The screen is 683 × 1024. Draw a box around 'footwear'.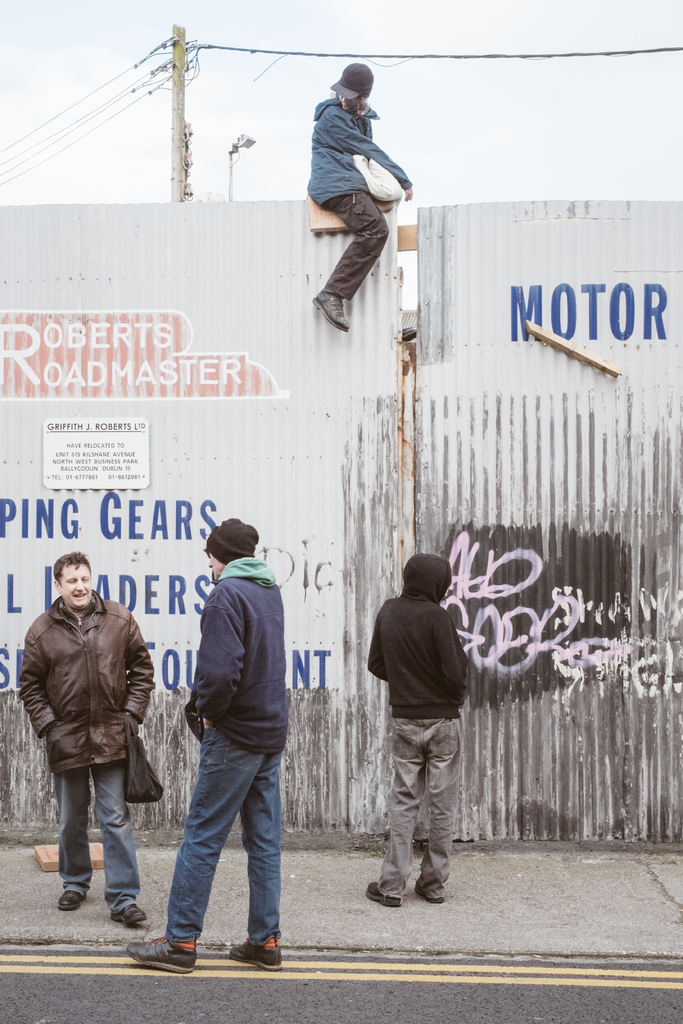
select_region(54, 889, 84, 910).
